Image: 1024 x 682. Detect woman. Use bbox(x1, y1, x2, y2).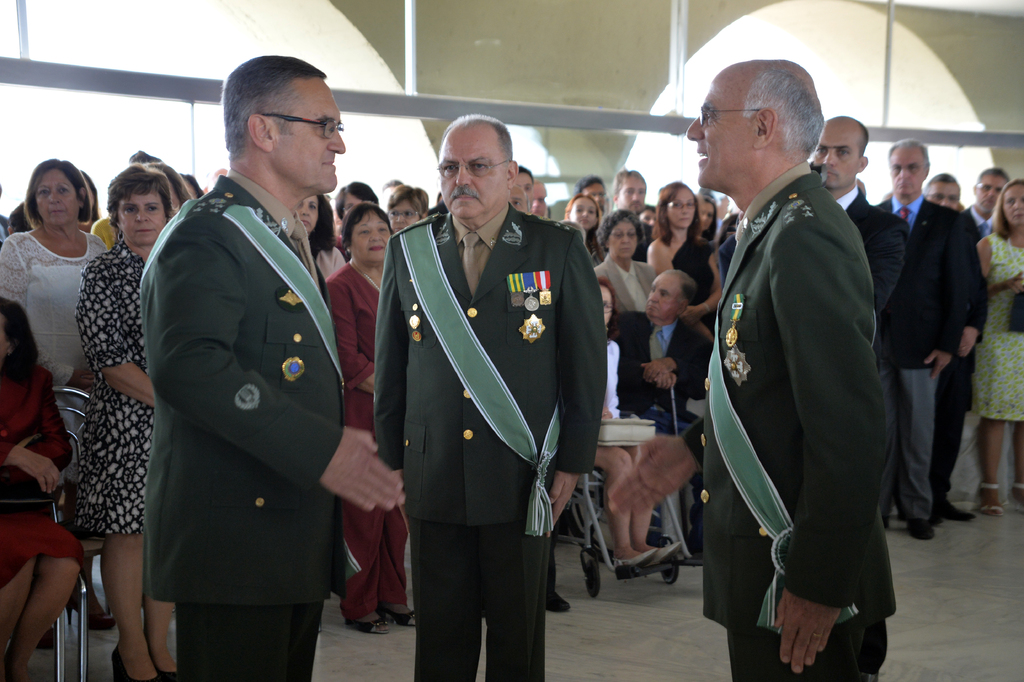
bbox(326, 203, 420, 635).
